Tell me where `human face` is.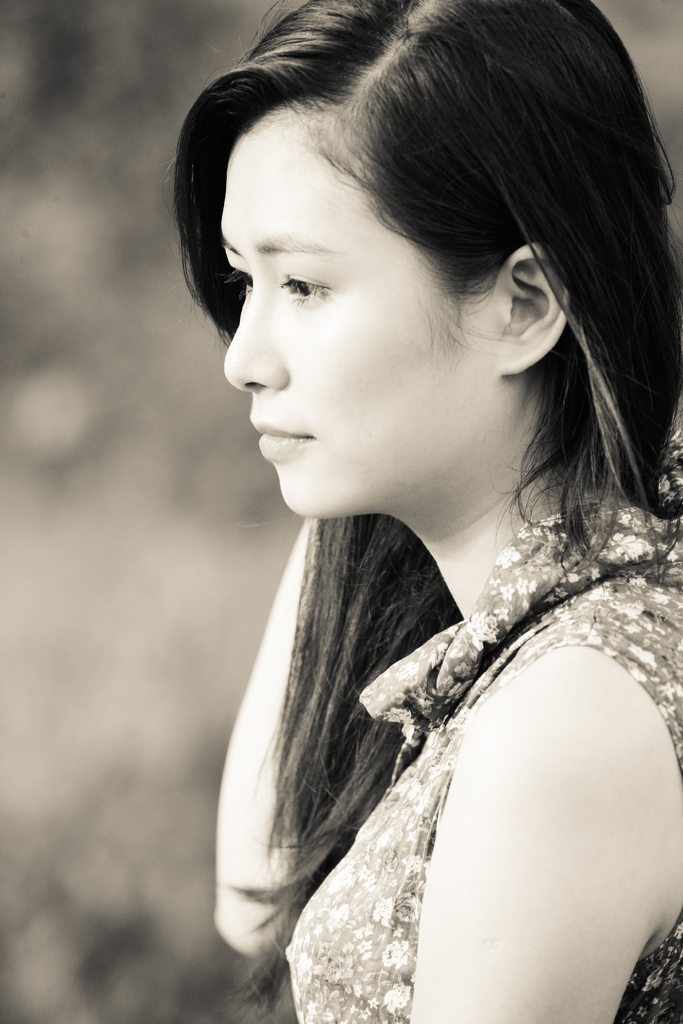
`human face` is at 220, 129, 482, 512.
